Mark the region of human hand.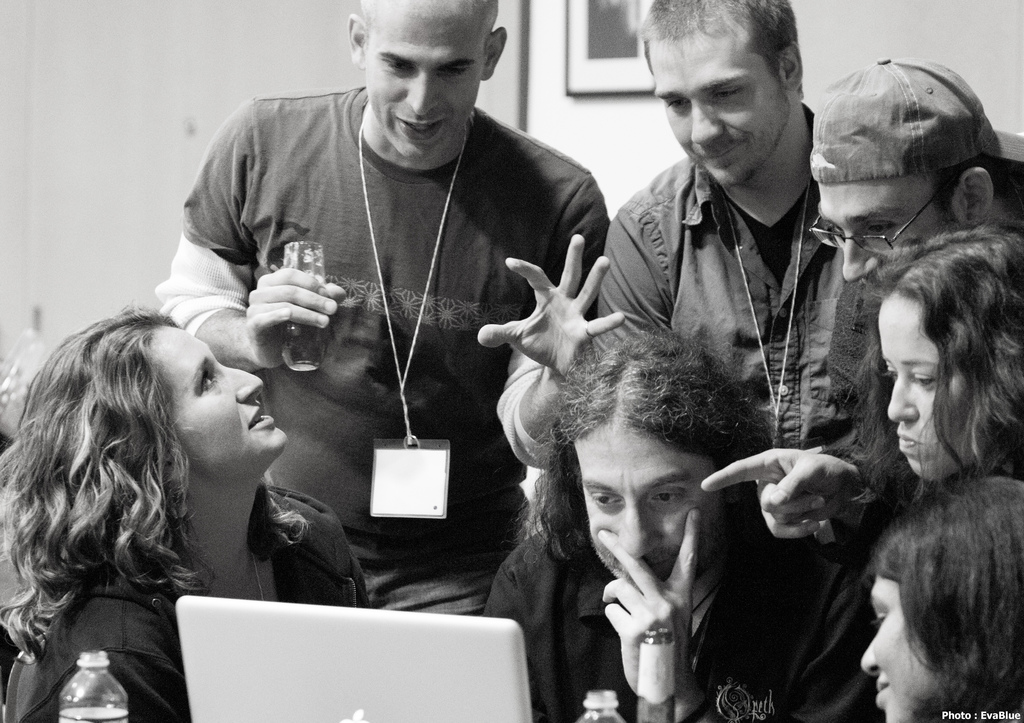
Region: bbox(474, 232, 629, 385).
